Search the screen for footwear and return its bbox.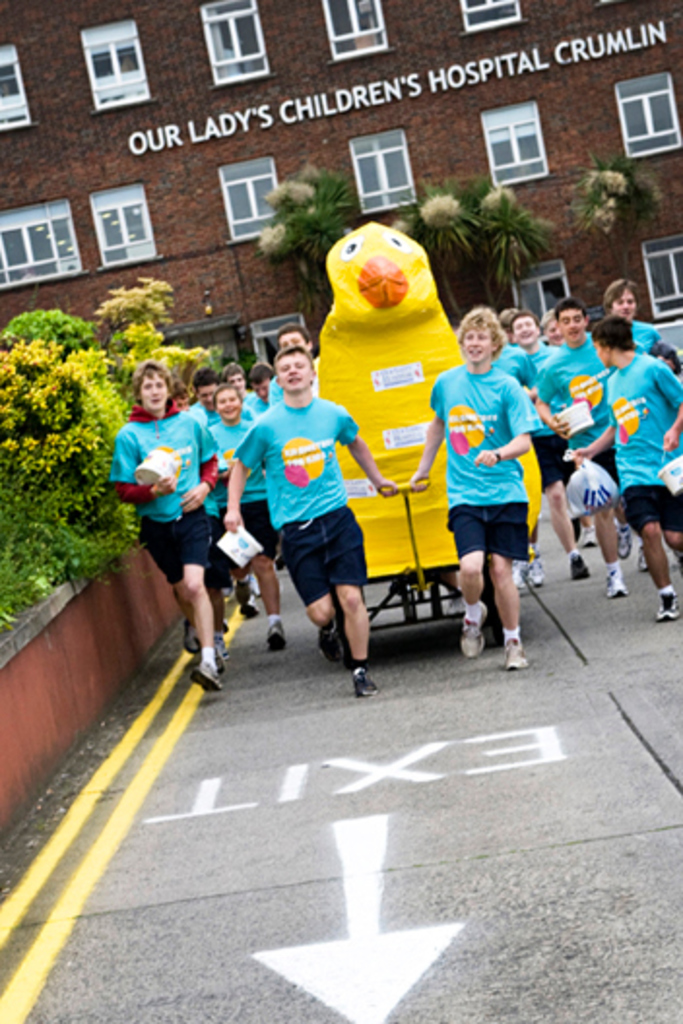
Found: bbox=[462, 603, 487, 659].
